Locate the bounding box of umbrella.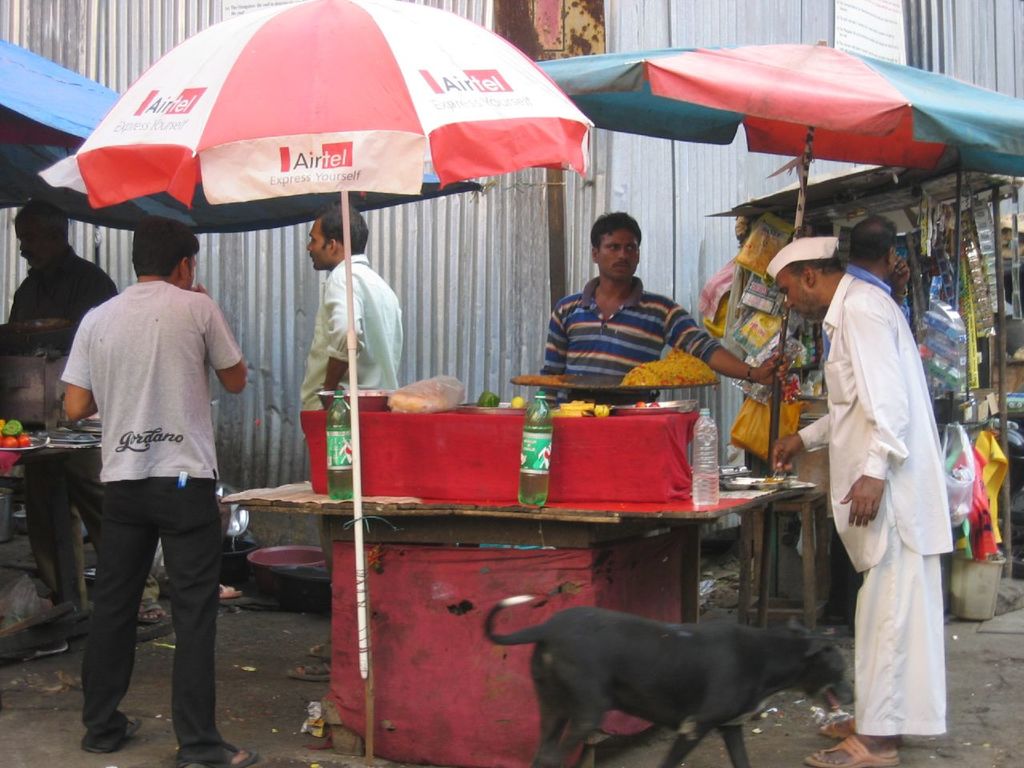
Bounding box: region(39, 0, 594, 678).
